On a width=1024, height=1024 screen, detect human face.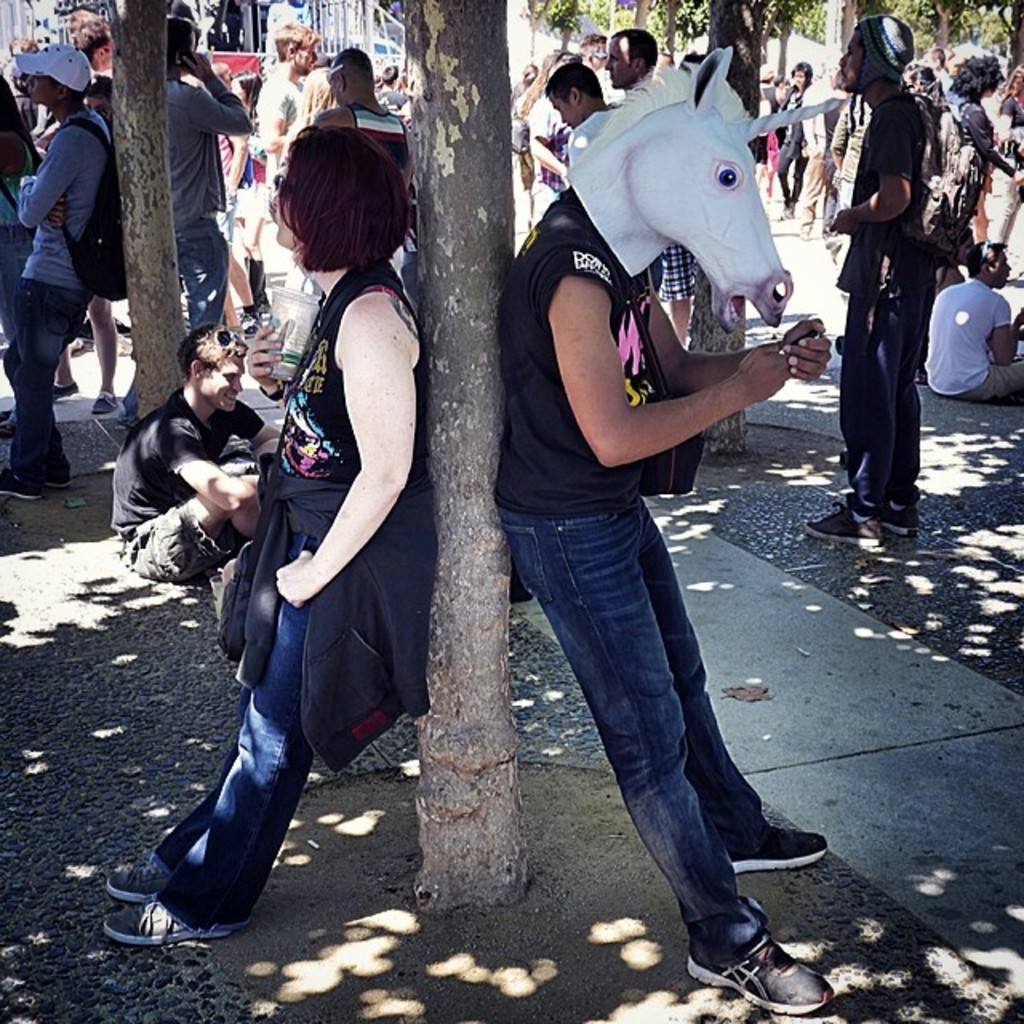
<bbox>328, 78, 342, 107</bbox>.
